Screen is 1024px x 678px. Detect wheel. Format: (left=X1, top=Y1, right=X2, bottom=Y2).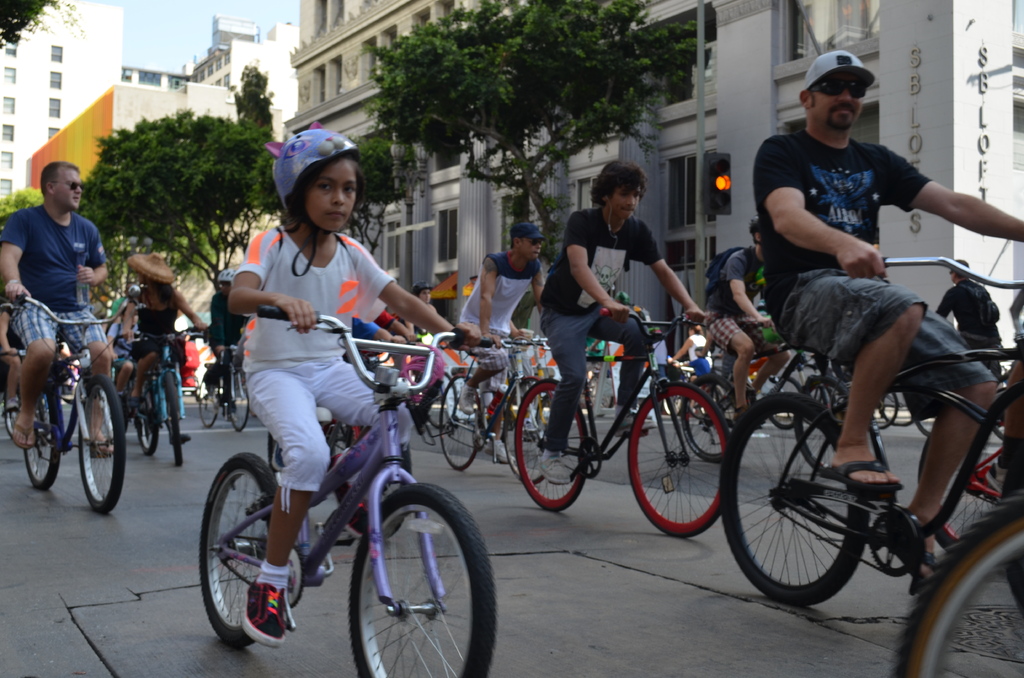
(left=435, top=370, right=484, bottom=470).
